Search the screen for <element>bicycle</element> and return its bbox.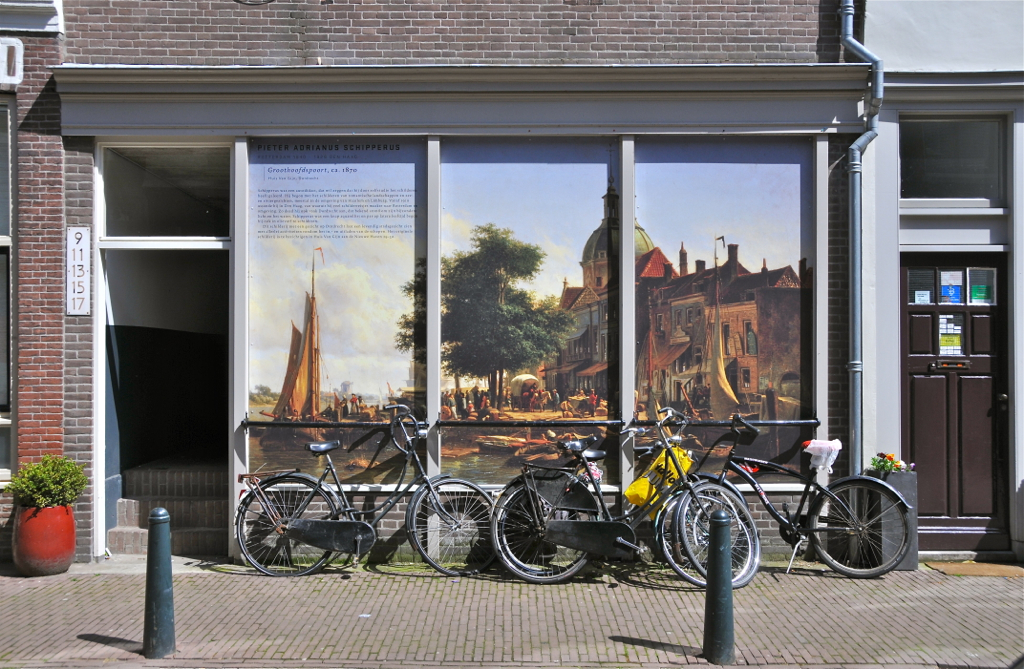
Found: l=492, t=408, r=754, b=581.
